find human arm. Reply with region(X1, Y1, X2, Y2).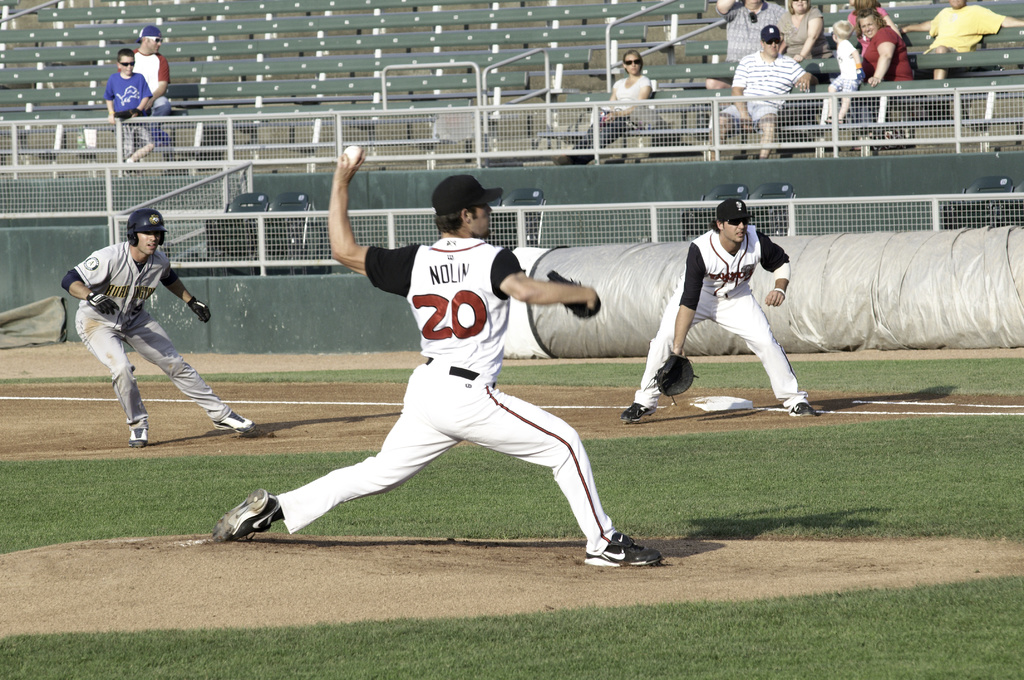
region(607, 88, 616, 111).
